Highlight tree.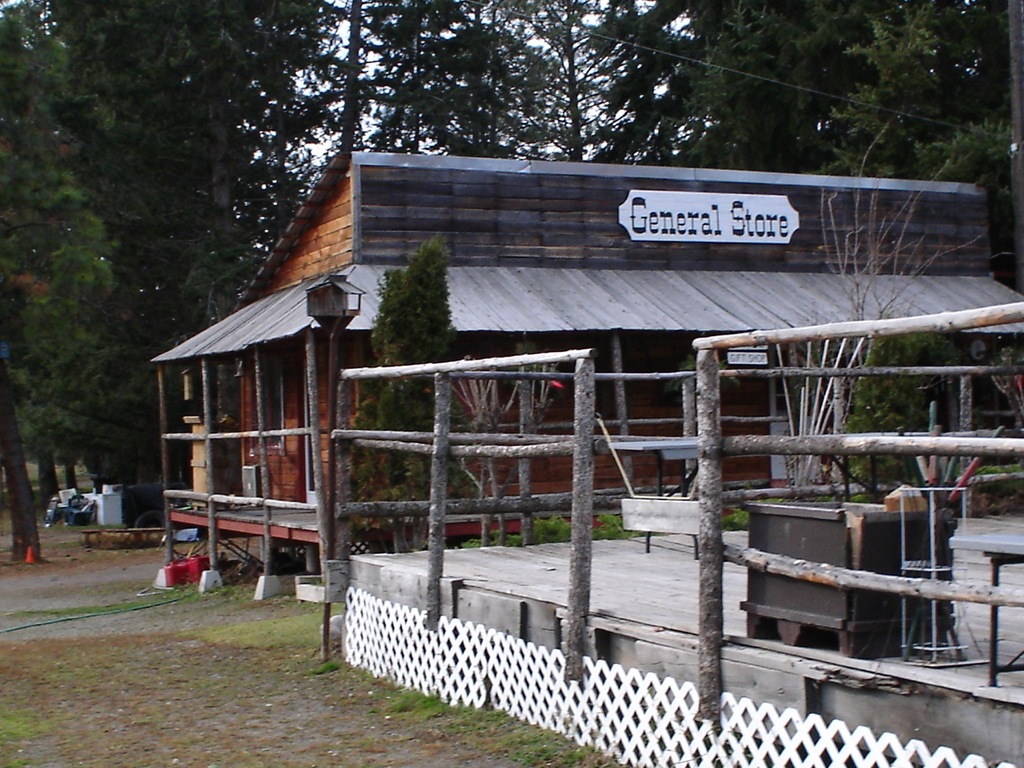
Highlighted region: 503, 0, 666, 161.
